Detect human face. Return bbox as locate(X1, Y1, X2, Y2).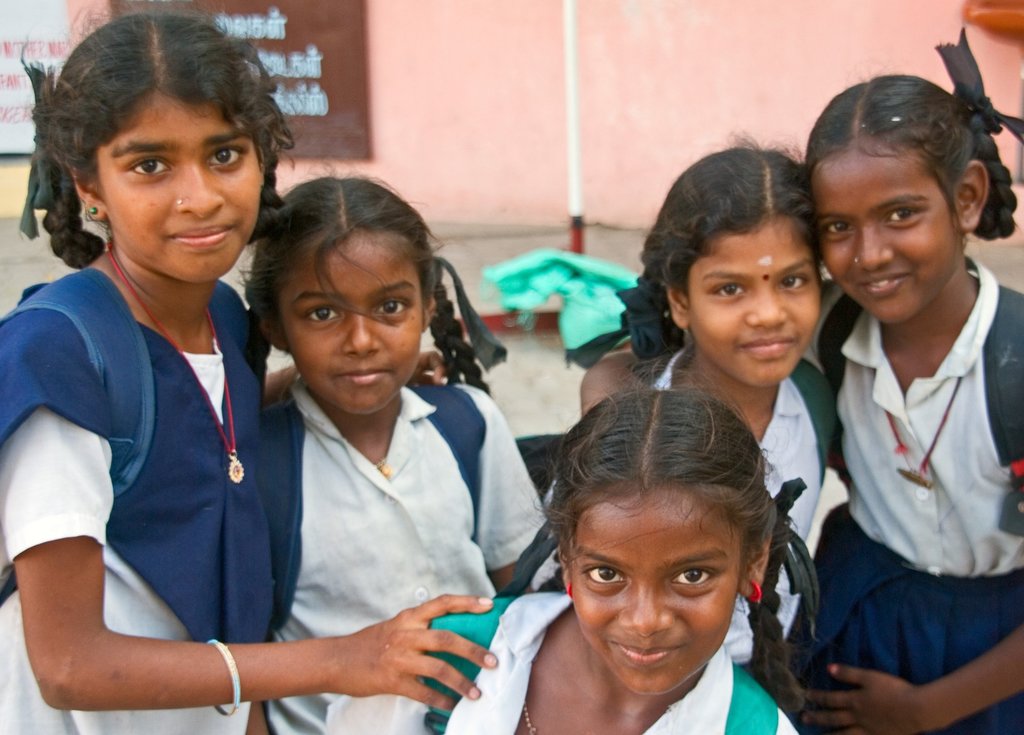
locate(804, 135, 974, 325).
